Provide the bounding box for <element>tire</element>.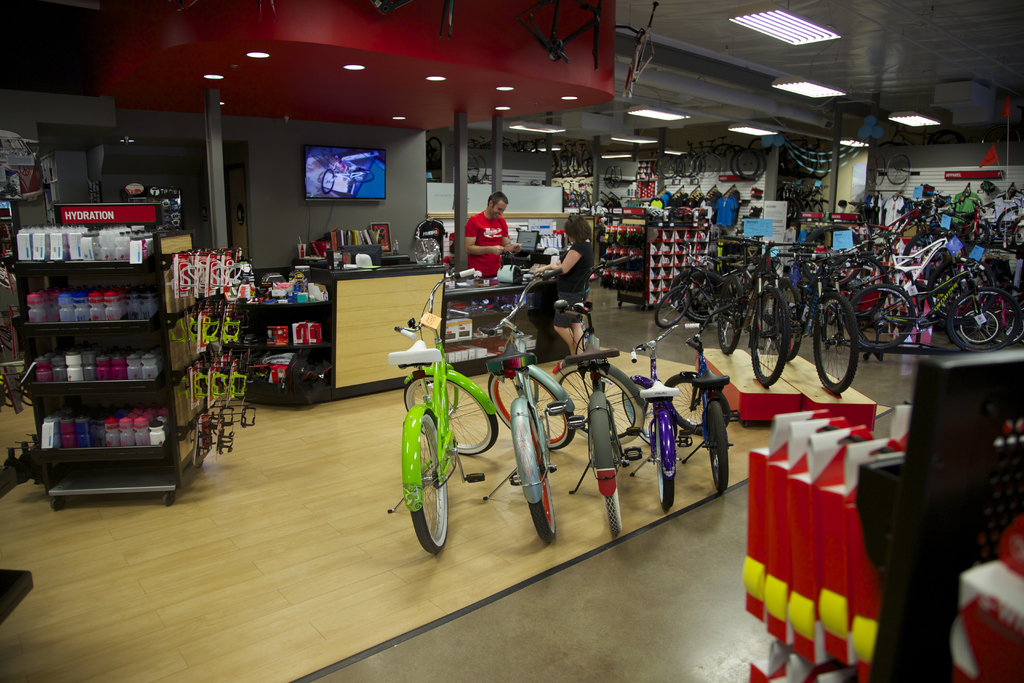
[x1=666, y1=377, x2=730, y2=434].
